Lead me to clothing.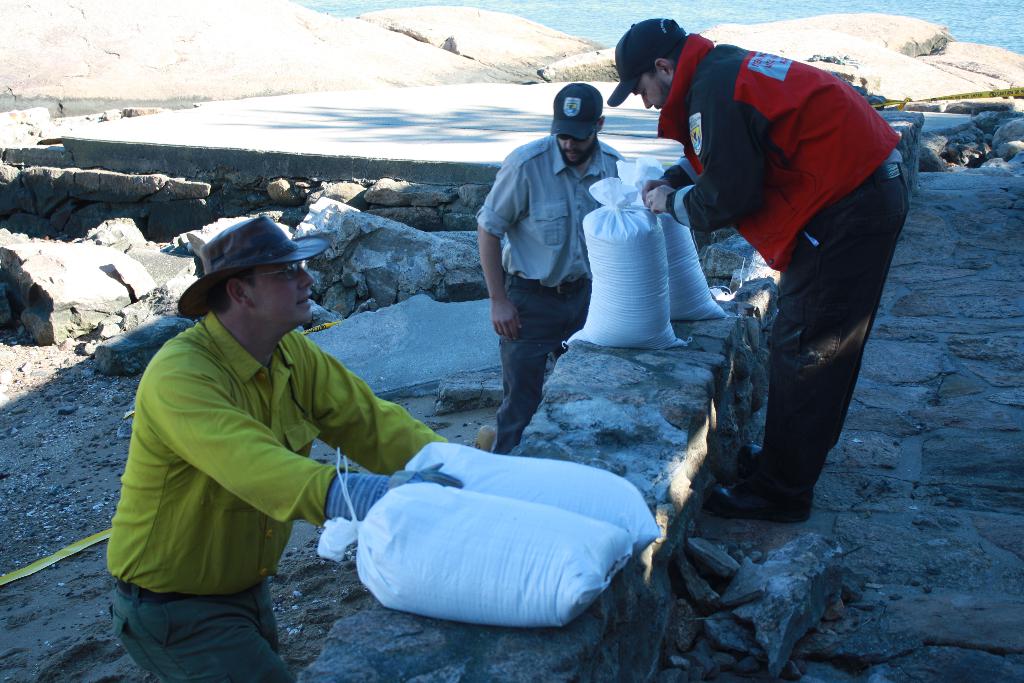
Lead to <box>653,0,924,523</box>.
